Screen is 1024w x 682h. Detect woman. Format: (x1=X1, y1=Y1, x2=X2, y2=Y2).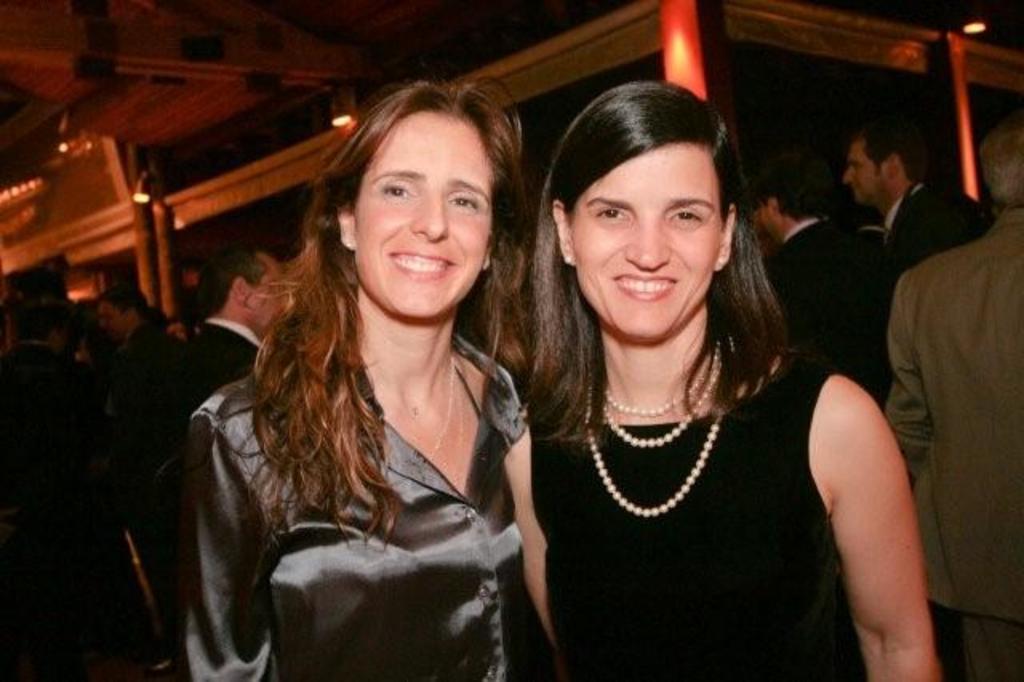
(x1=179, y1=78, x2=533, y2=680).
